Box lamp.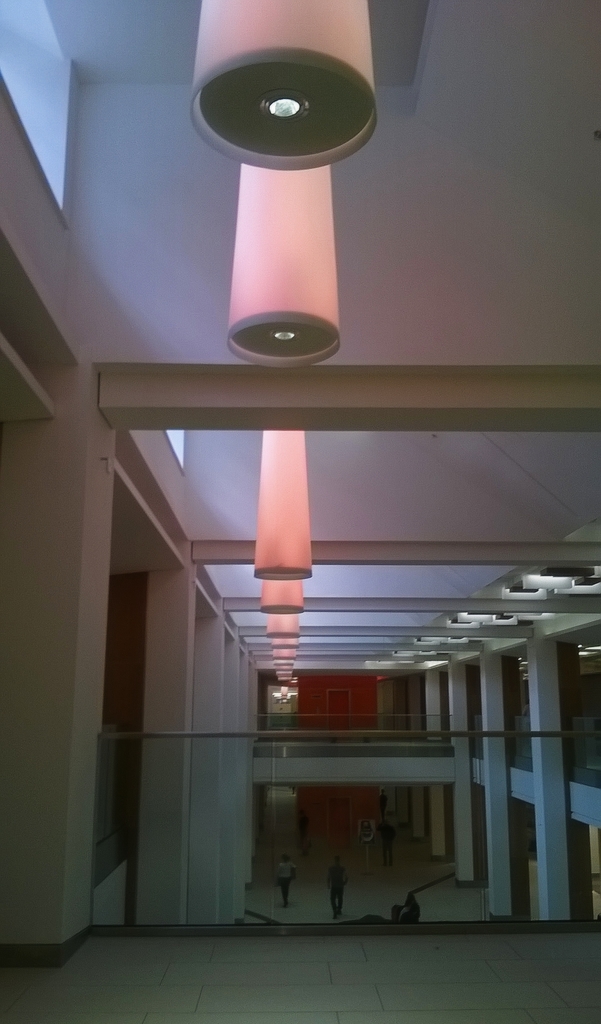
394:648:450:659.
